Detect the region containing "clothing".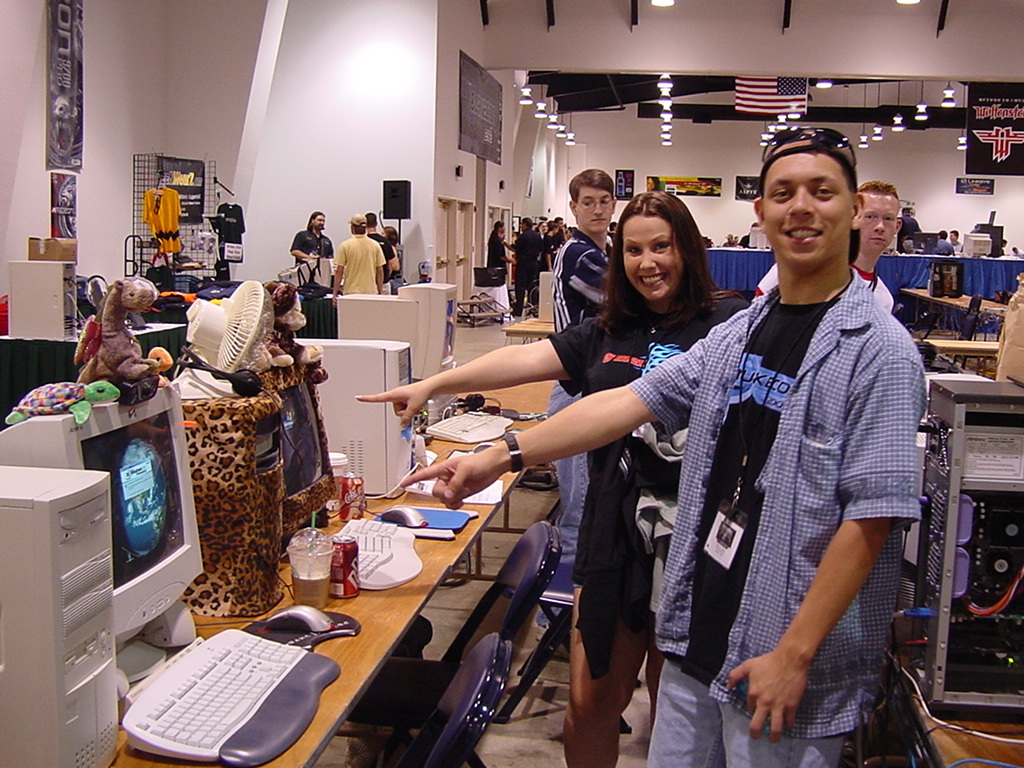
389 246 403 283.
